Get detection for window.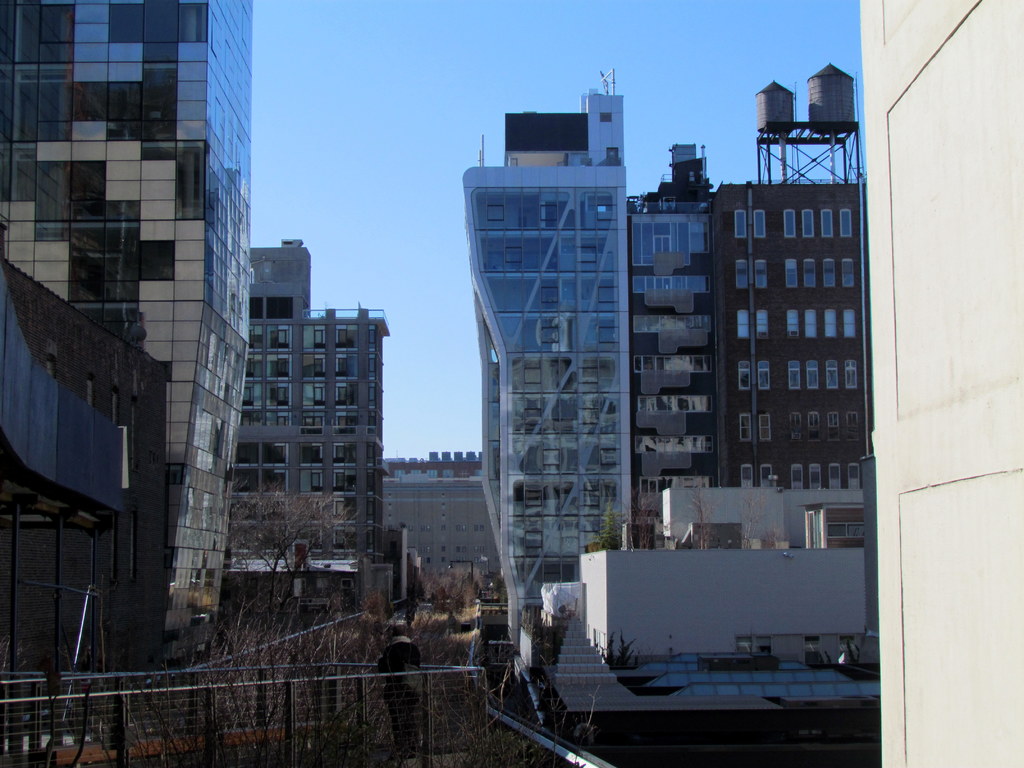
Detection: (left=758, top=309, right=769, bottom=341).
